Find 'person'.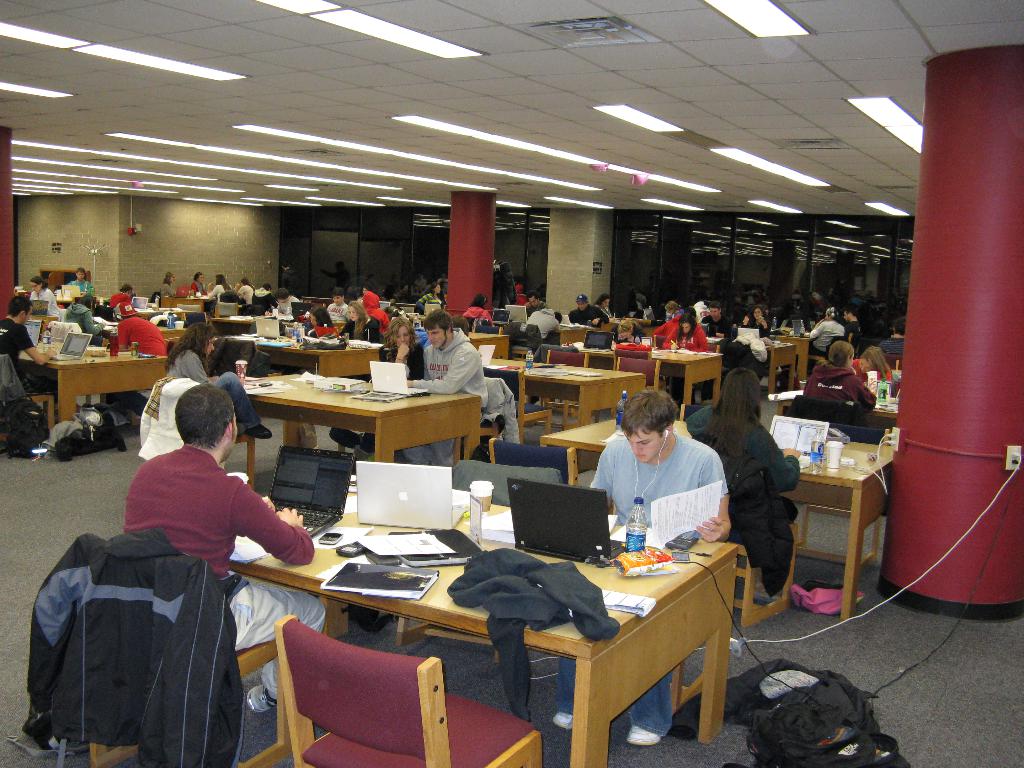
0, 294, 53, 393.
